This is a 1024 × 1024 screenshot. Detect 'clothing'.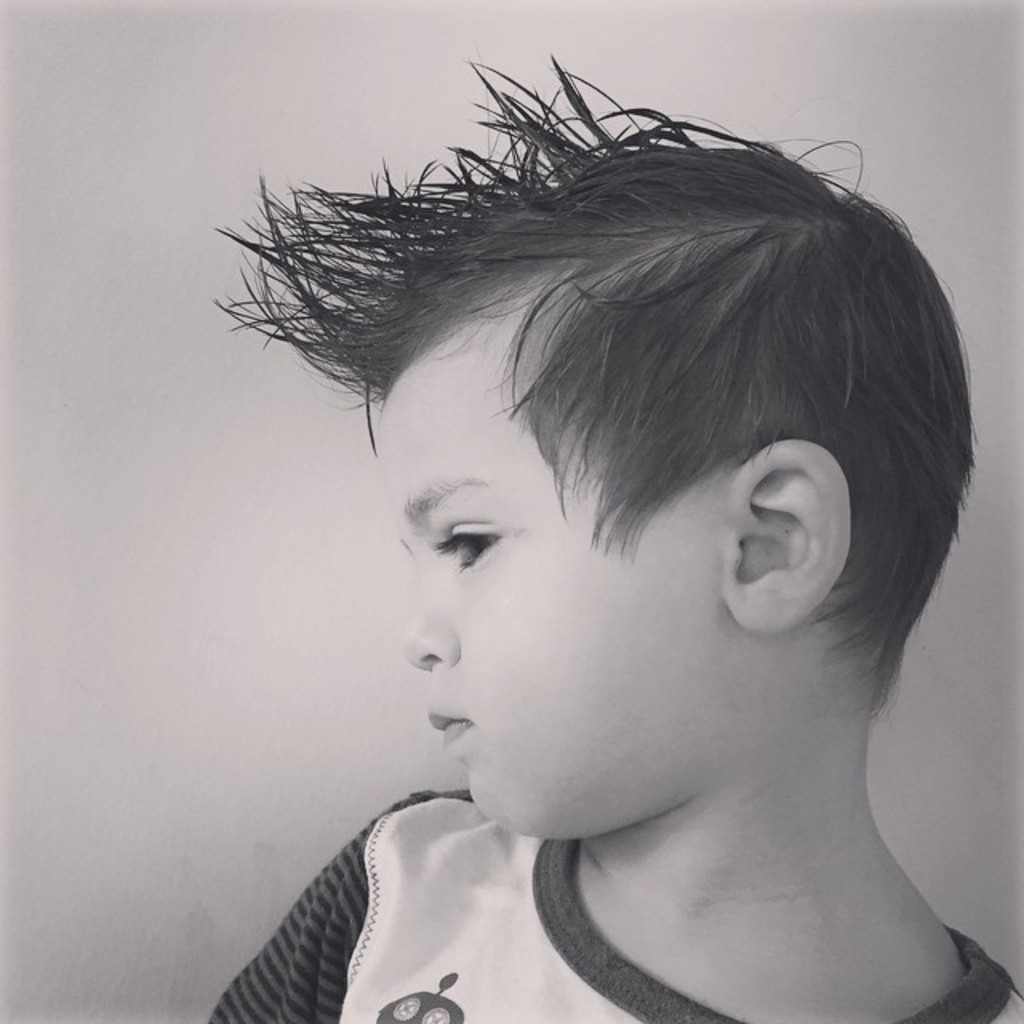
194 741 1023 1021.
